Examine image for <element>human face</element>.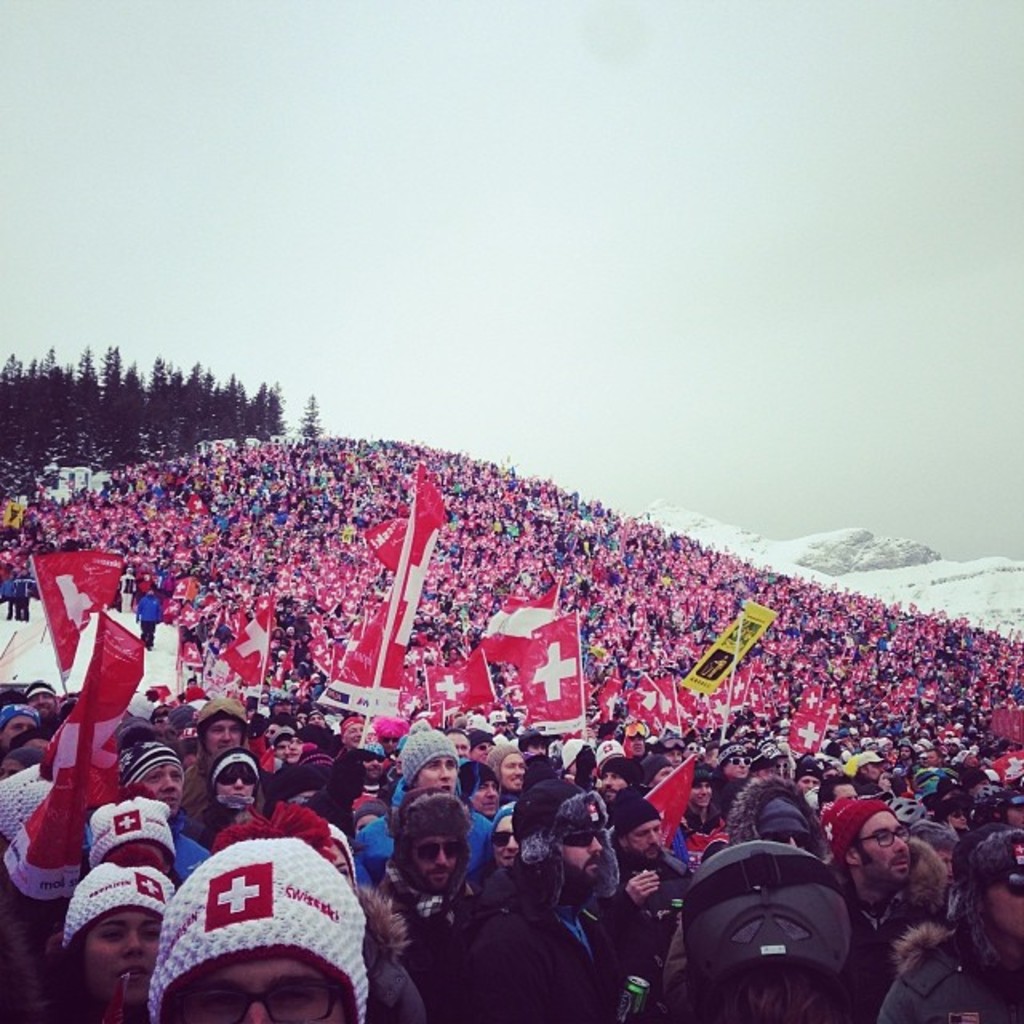
Examination result: pyautogui.locateOnScreen(856, 814, 910, 885).
